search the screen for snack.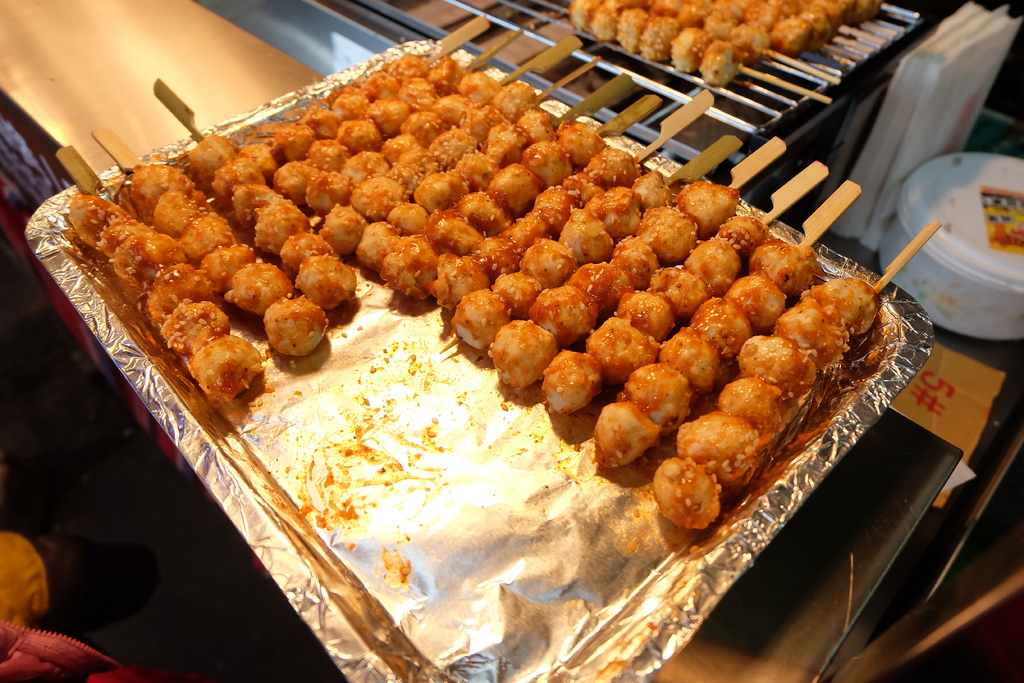
Found at l=601, t=238, r=653, b=288.
